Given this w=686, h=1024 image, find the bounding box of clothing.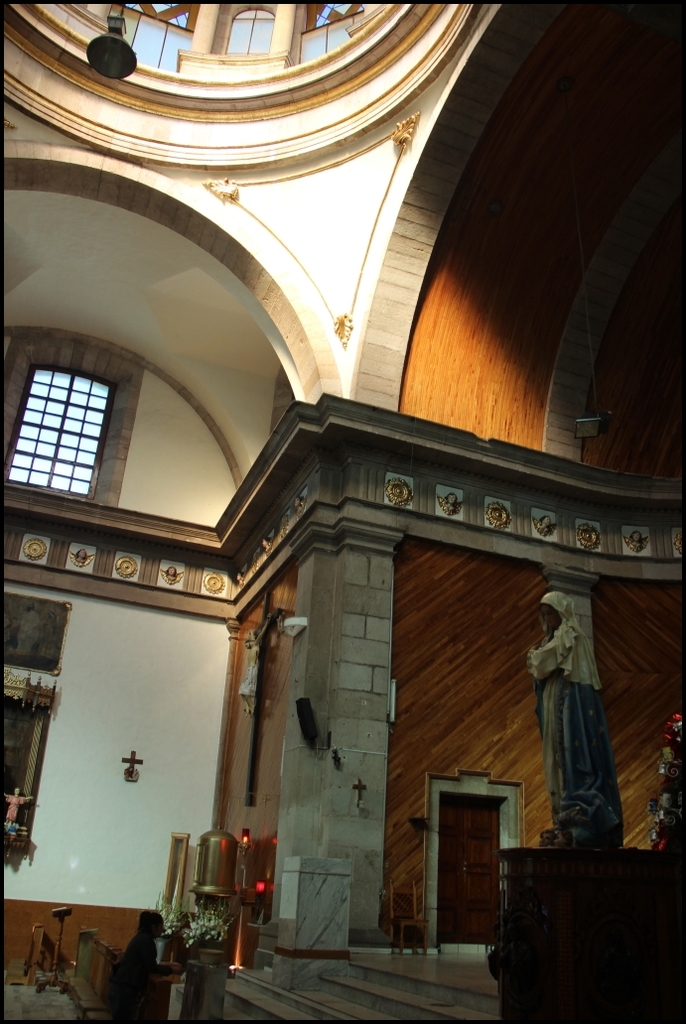
bbox(527, 604, 638, 848).
